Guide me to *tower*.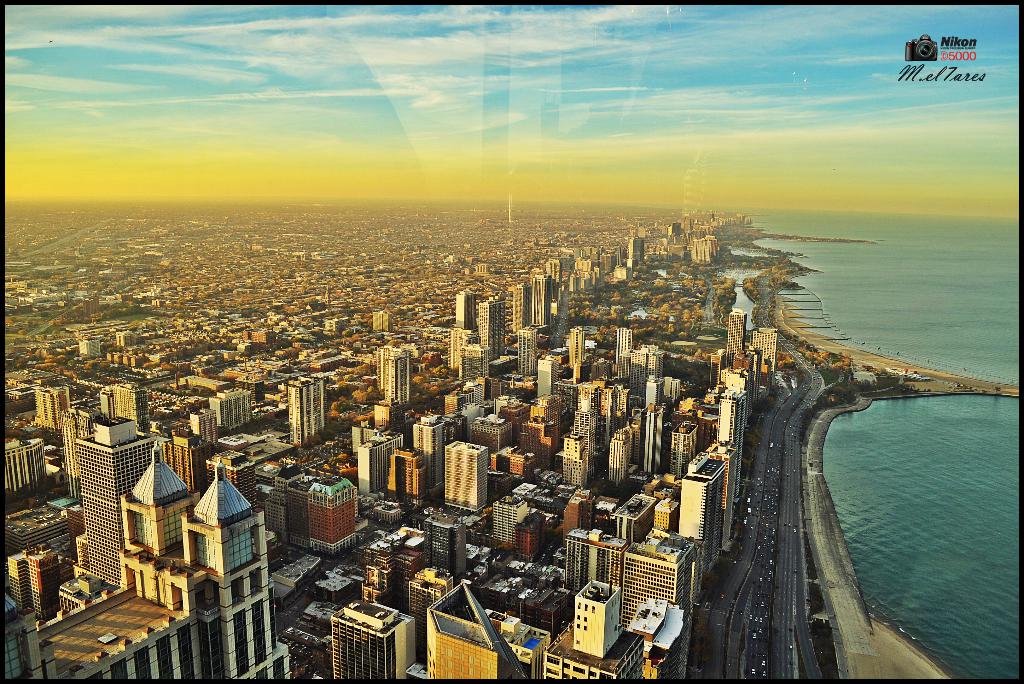
Guidance: x1=520, y1=326, x2=538, y2=380.
